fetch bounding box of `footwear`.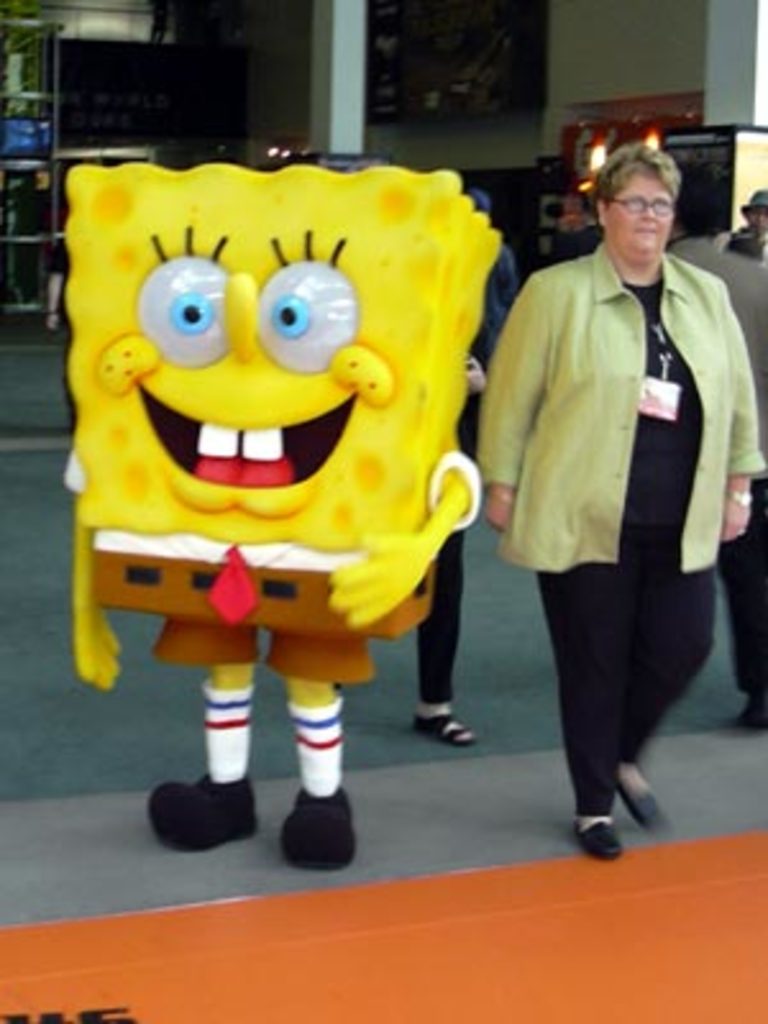
Bbox: bbox=(146, 773, 243, 850).
